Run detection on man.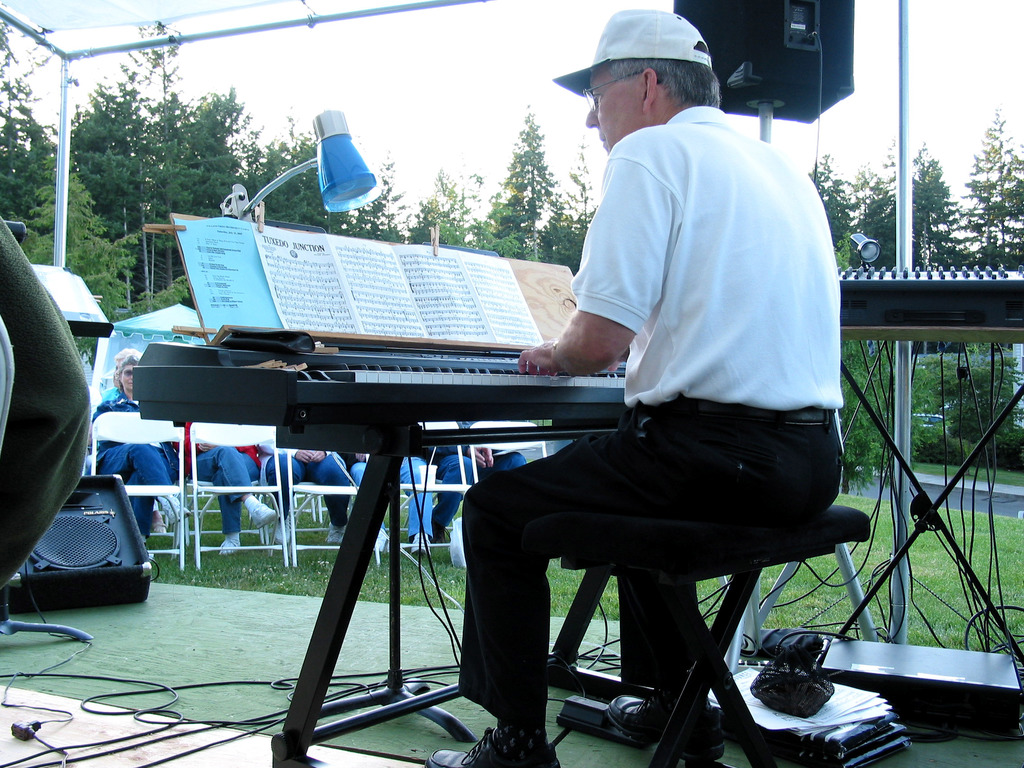
Result: [left=499, top=28, right=861, bottom=686].
